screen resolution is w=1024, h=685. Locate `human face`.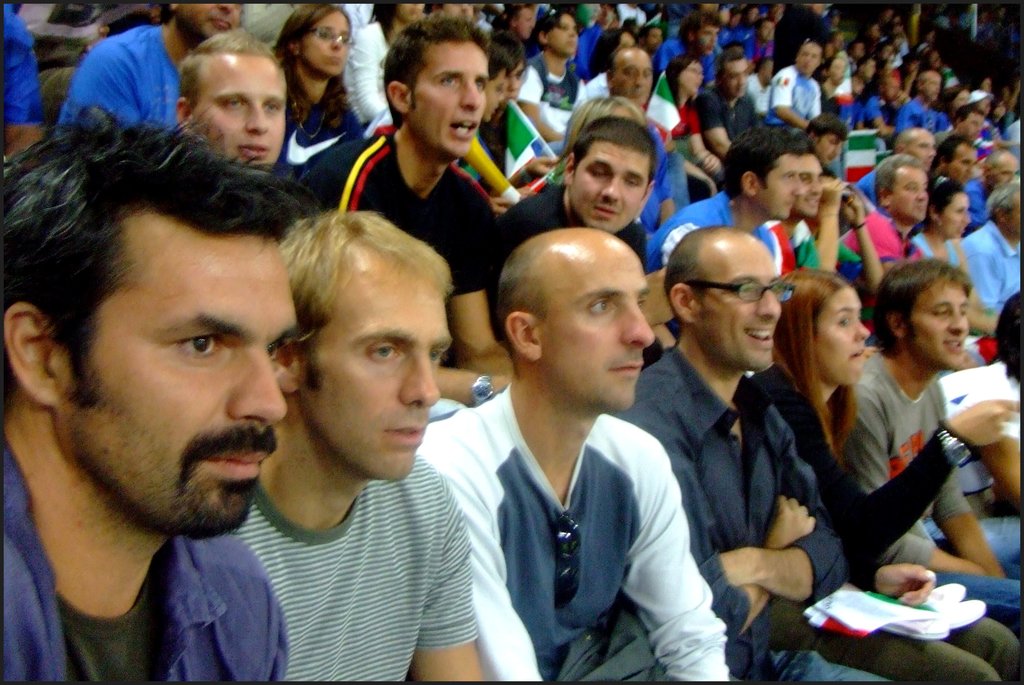
box=[872, 25, 879, 41].
